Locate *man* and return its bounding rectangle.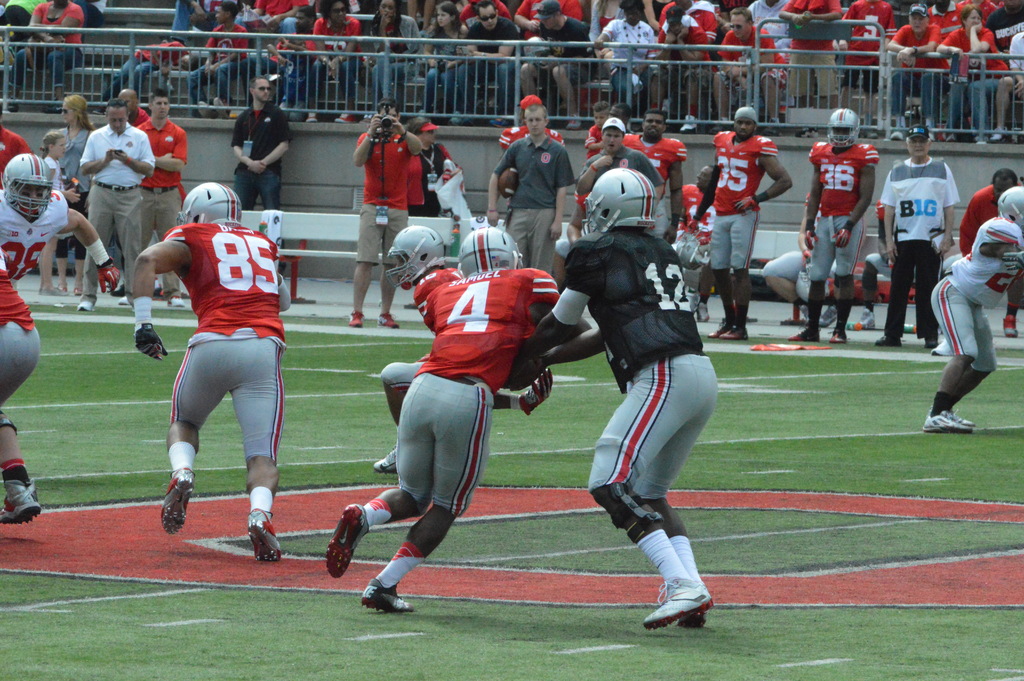
(x1=758, y1=177, x2=881, y2=345).
